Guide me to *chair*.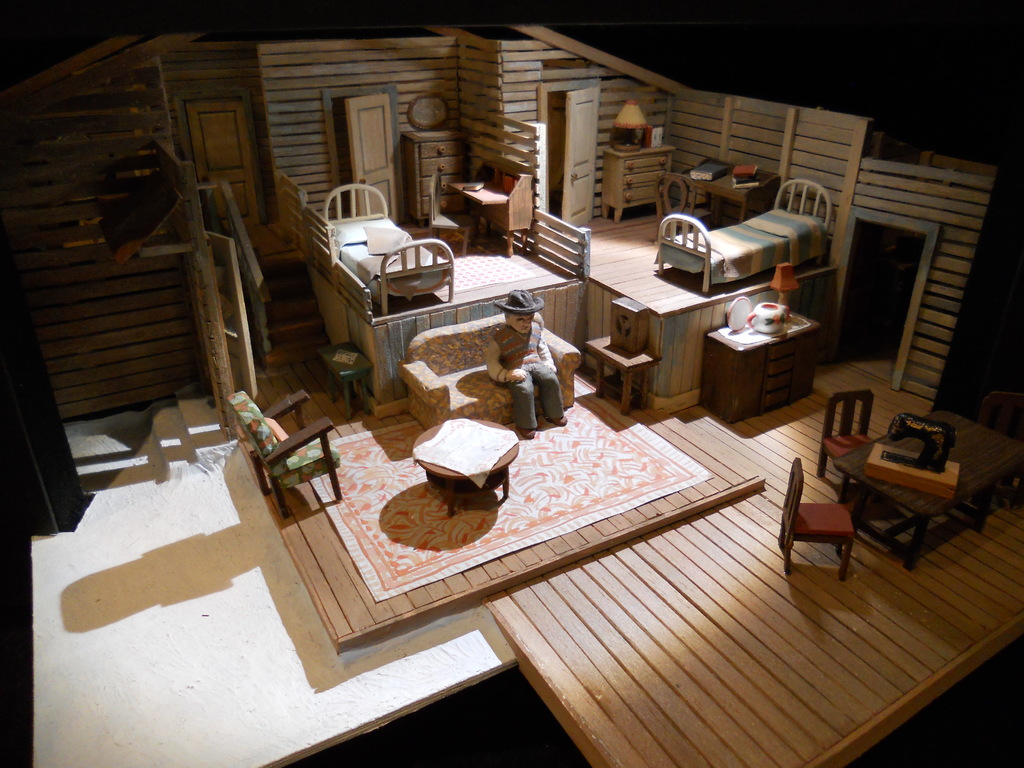
Guidance: (224, 392, 346, 519).
